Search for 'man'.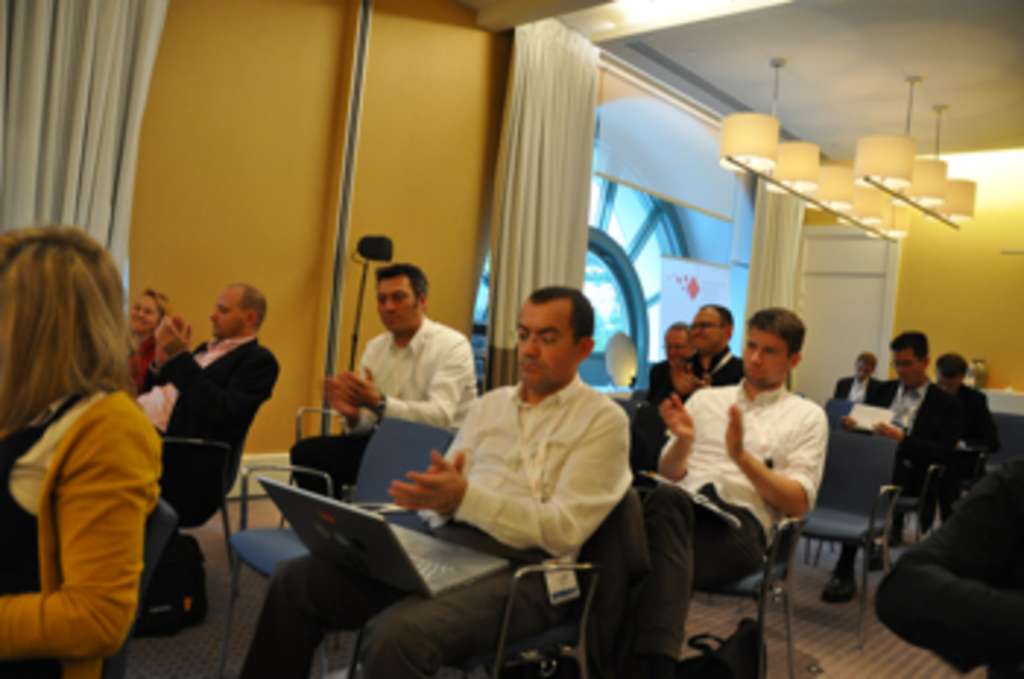
Found at [x1=138, y1=281, x2=284, y2=533].
